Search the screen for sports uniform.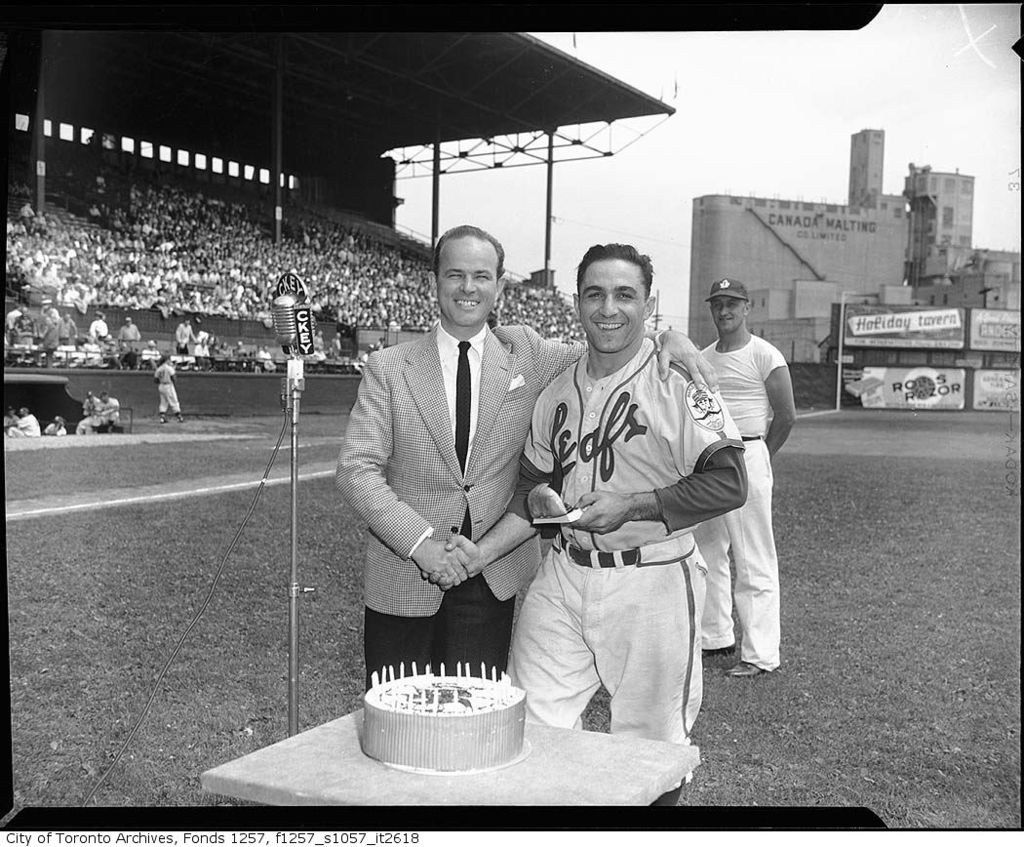
Found at {"x1": 502, "y1": 338, "x2": 744, "y2": 795}.
